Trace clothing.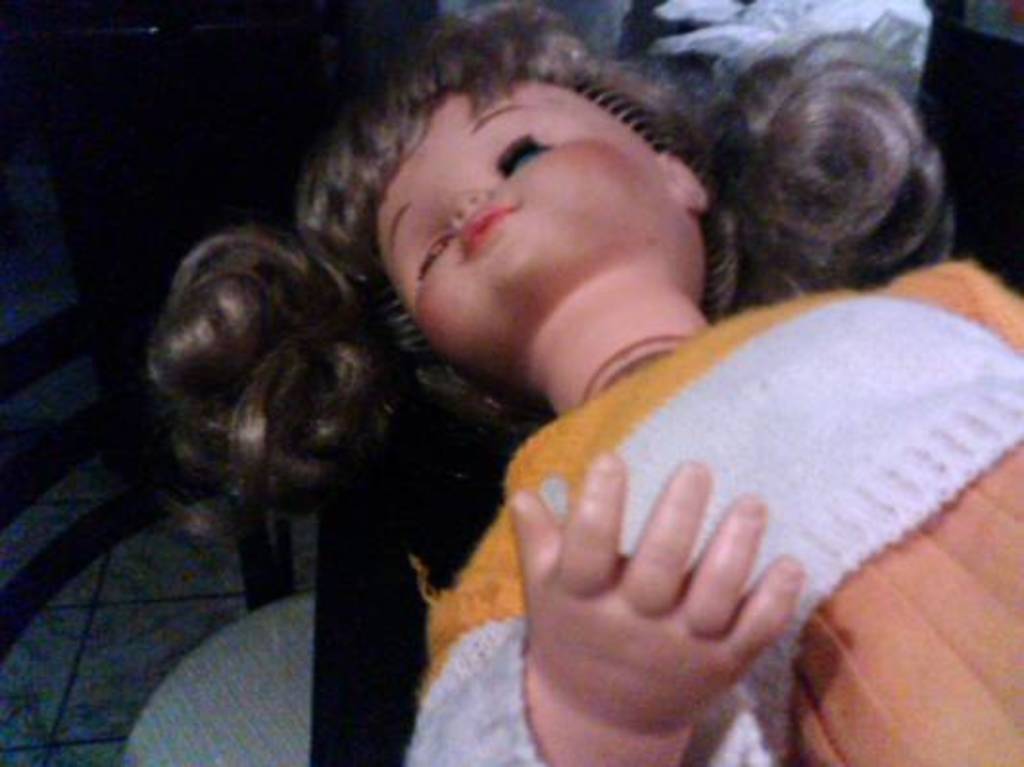
Traced to (left=403, top=256, right=1022, bottom=765).
